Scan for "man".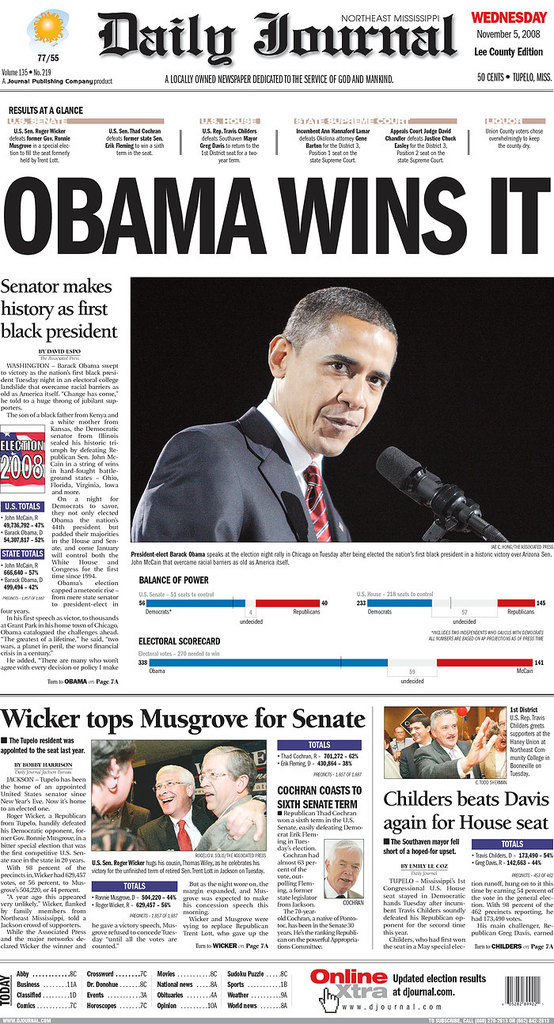
Scan result: <bbox>126, 278, 405, 554</bbox>.
